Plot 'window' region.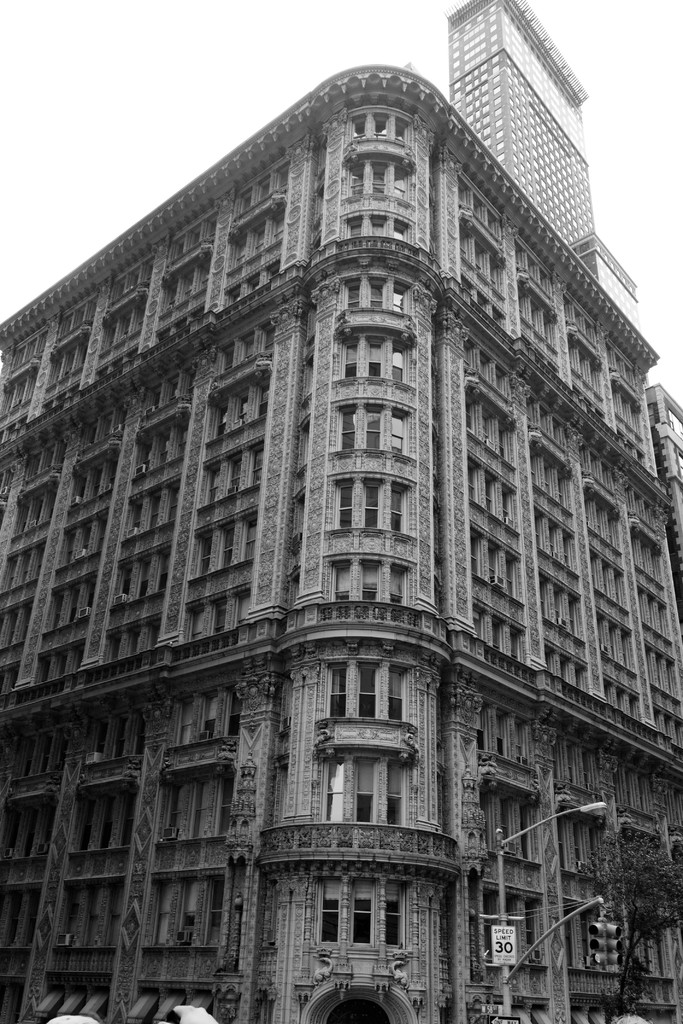
Plotted at 349/113/413/150.
